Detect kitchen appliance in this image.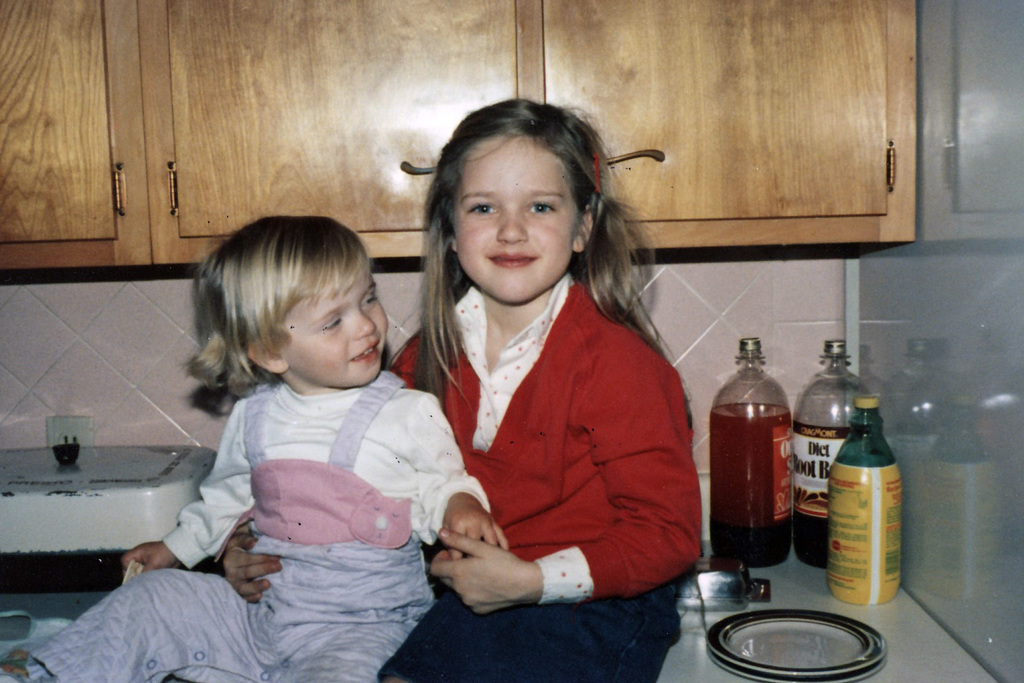
Detection: {"left": 678, "top": 561, "right": 769, "bottom": 607}.
